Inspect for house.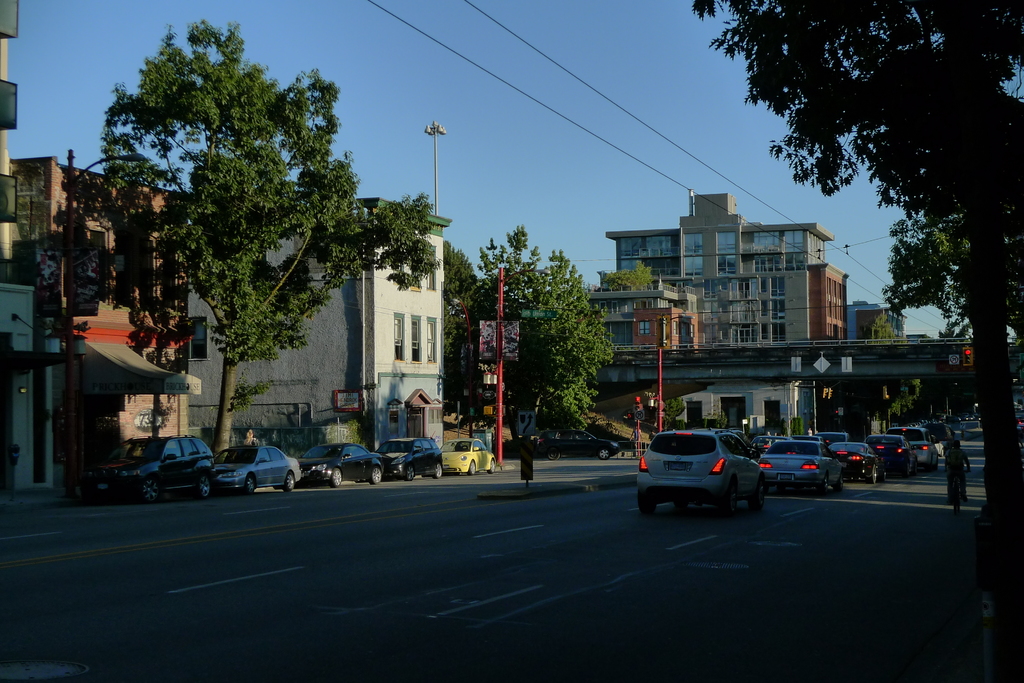
Inspection: (x1=585, y1=188, x2=836, y2=440).
